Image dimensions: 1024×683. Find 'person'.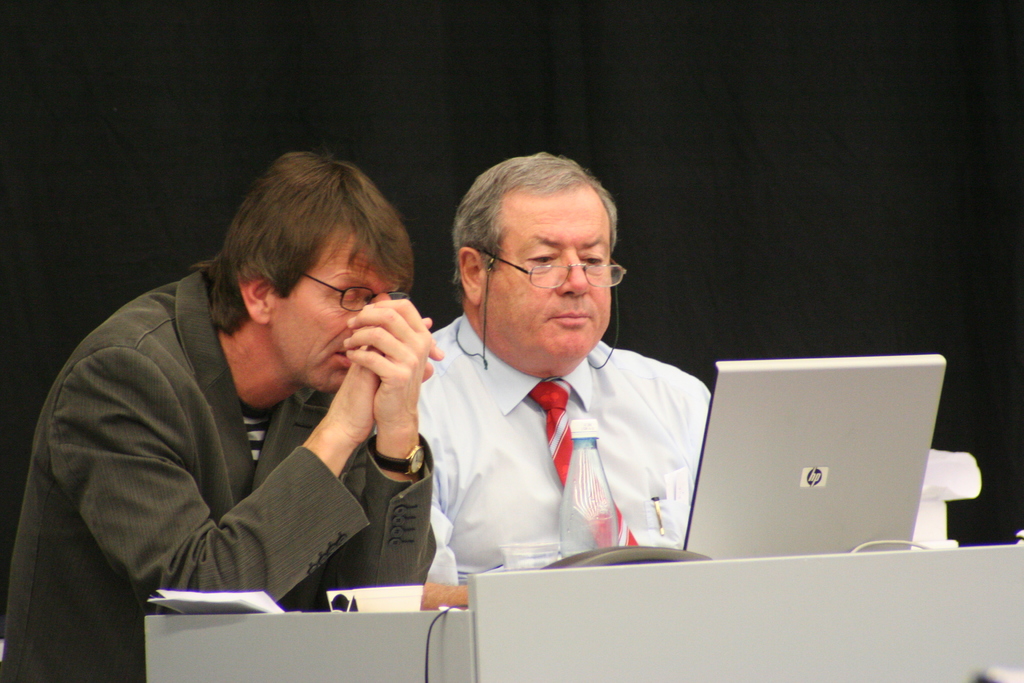
box(419, 149, 712, 607).
